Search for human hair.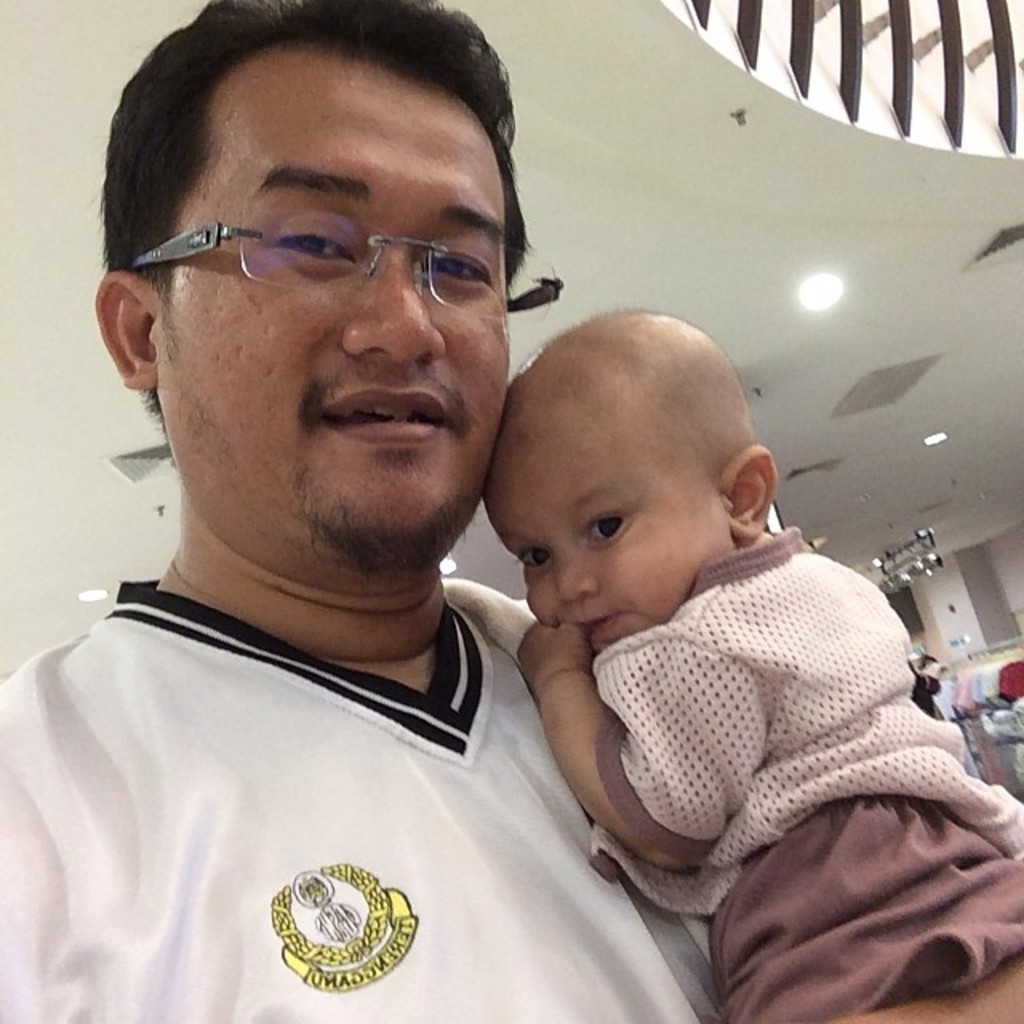
Found at detection(123, 16, 525, 261).
